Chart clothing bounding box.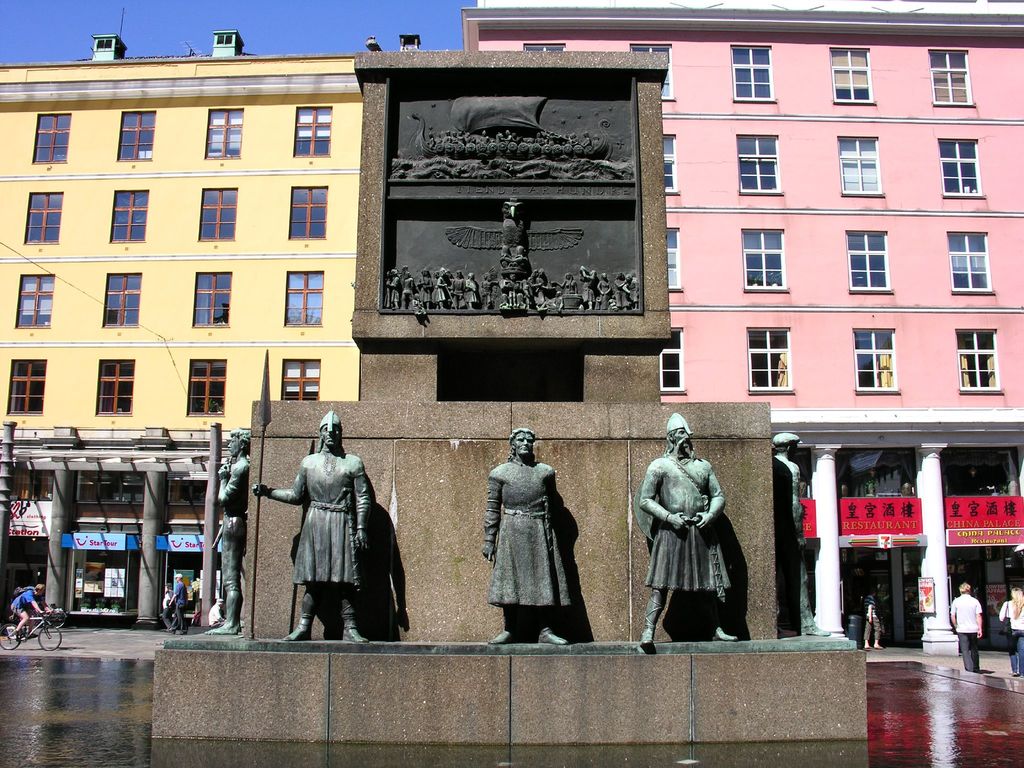
Charted: 864, 592, 885, 639.
